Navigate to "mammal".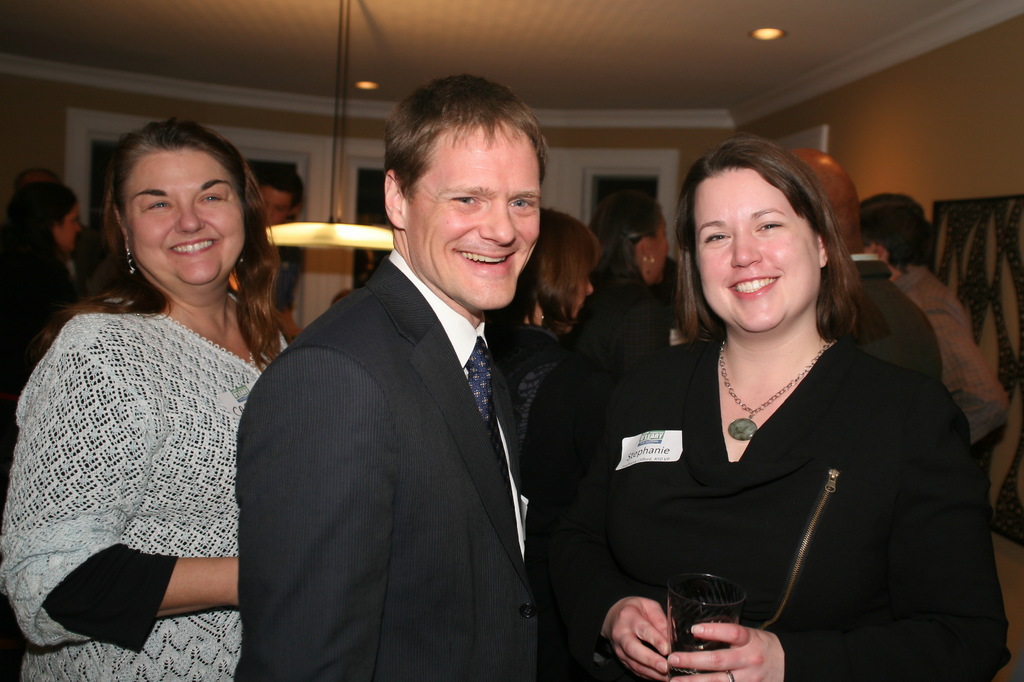
Navigation target: <box>260,158,302,249</box>.
